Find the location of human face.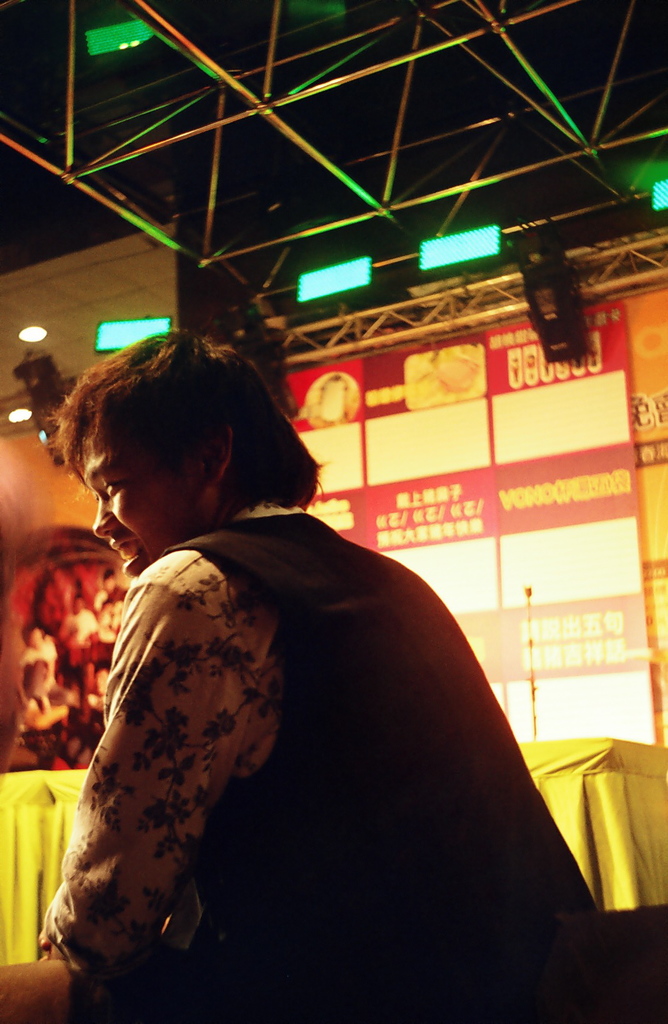
Location: box=[91, 433, 205, 574].
